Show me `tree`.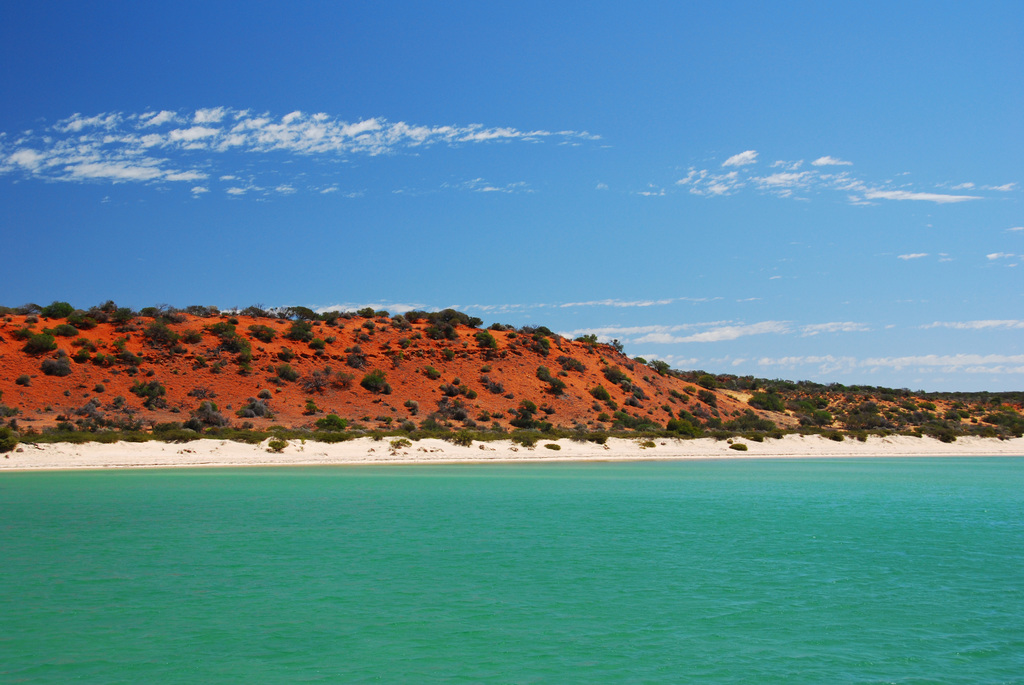
`tree` is here: [left=365, top=319, right=376, bottom=328].
